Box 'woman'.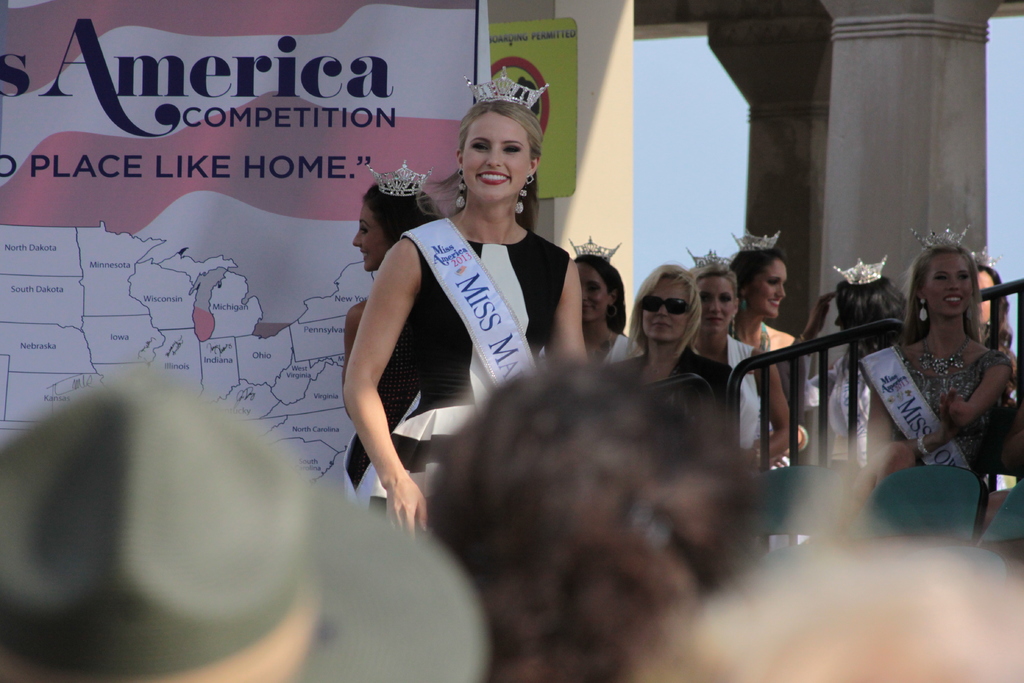
(x1=337, y1=55, x2=596, y2=536).
